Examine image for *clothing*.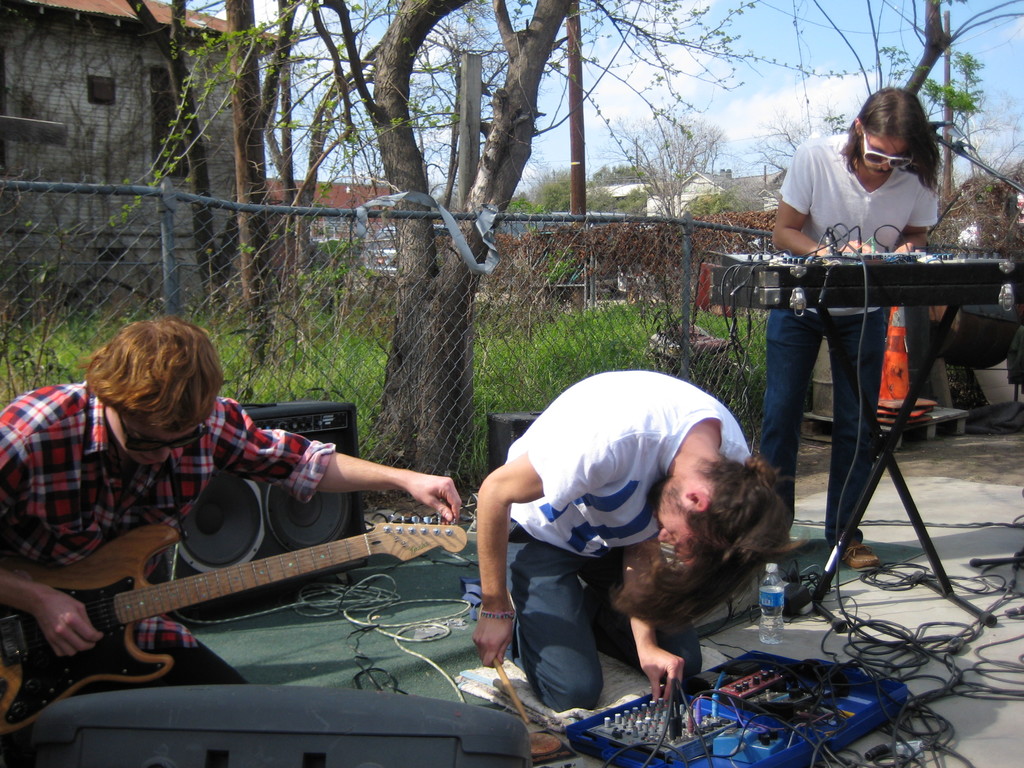
Examination result: (5,634,250,765).
